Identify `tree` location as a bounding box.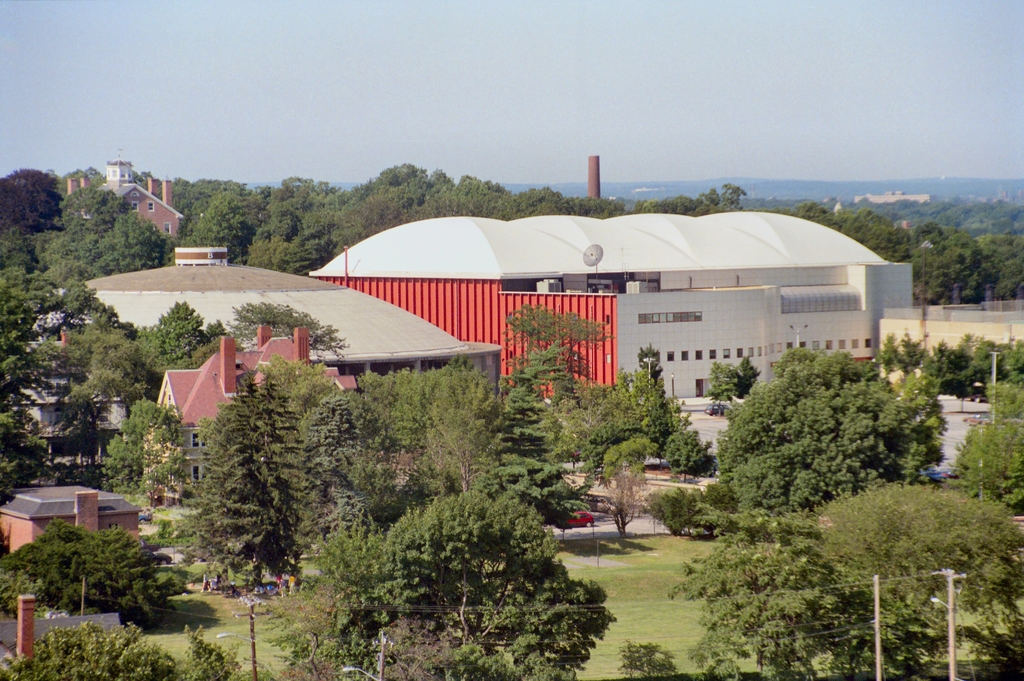
<region>376, 483, 618, 680</region>.
